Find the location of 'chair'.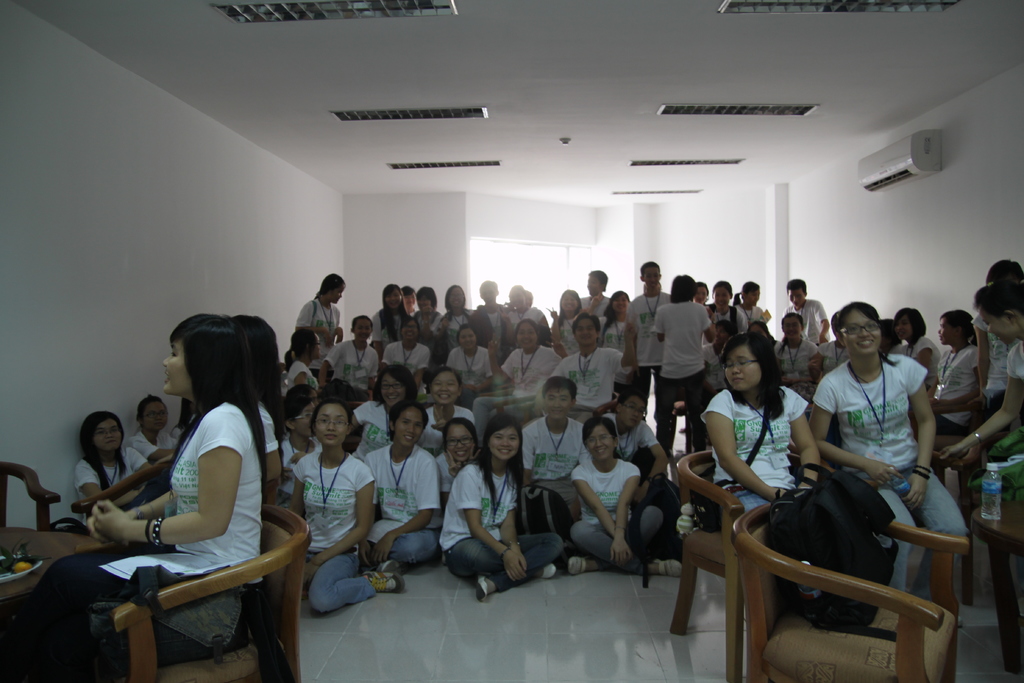
Location: {"left": 106, "top": 504, "right": 315, "bottom": 682}.
